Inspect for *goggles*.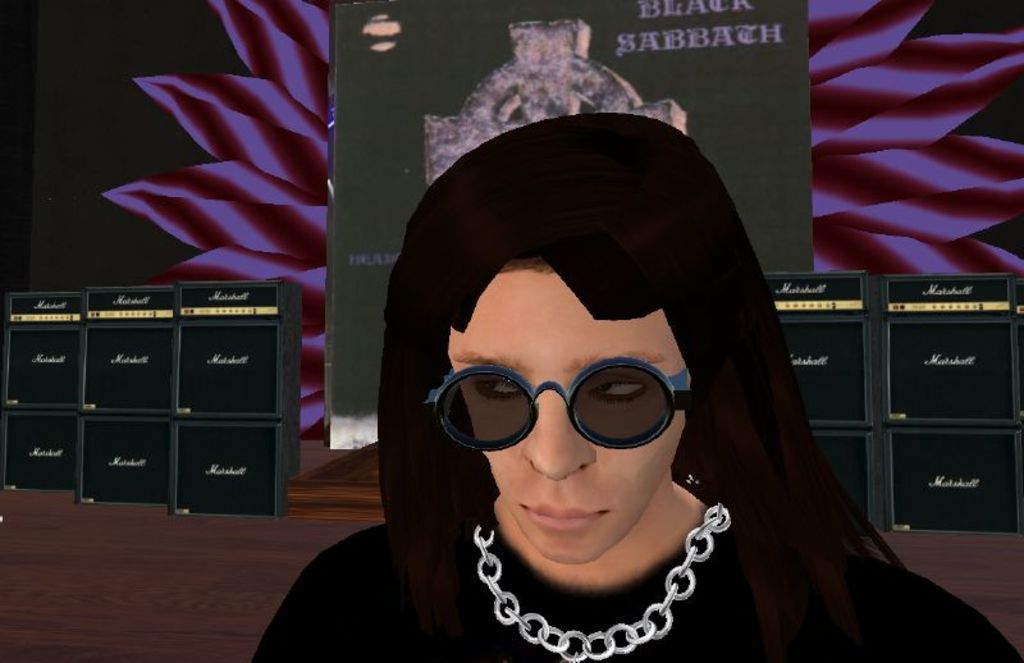
Inspection: x1=430 y1=356 x2=692 y2=454.
